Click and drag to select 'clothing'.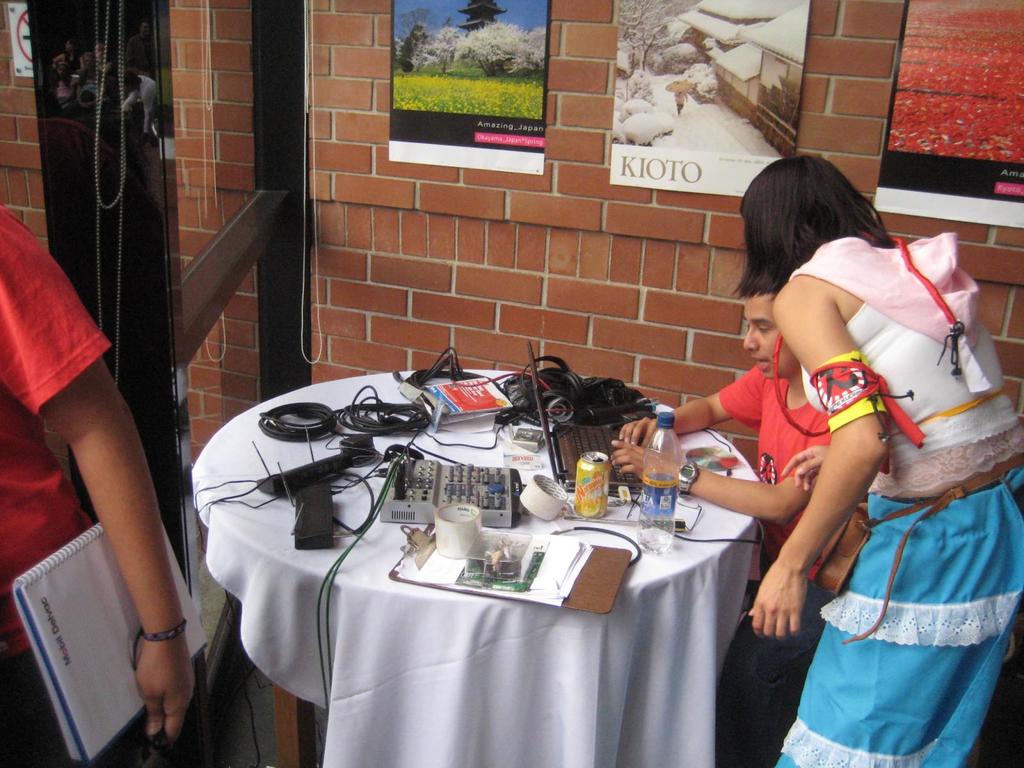
Selection: bbox=(772, 239, 1023, 767).
